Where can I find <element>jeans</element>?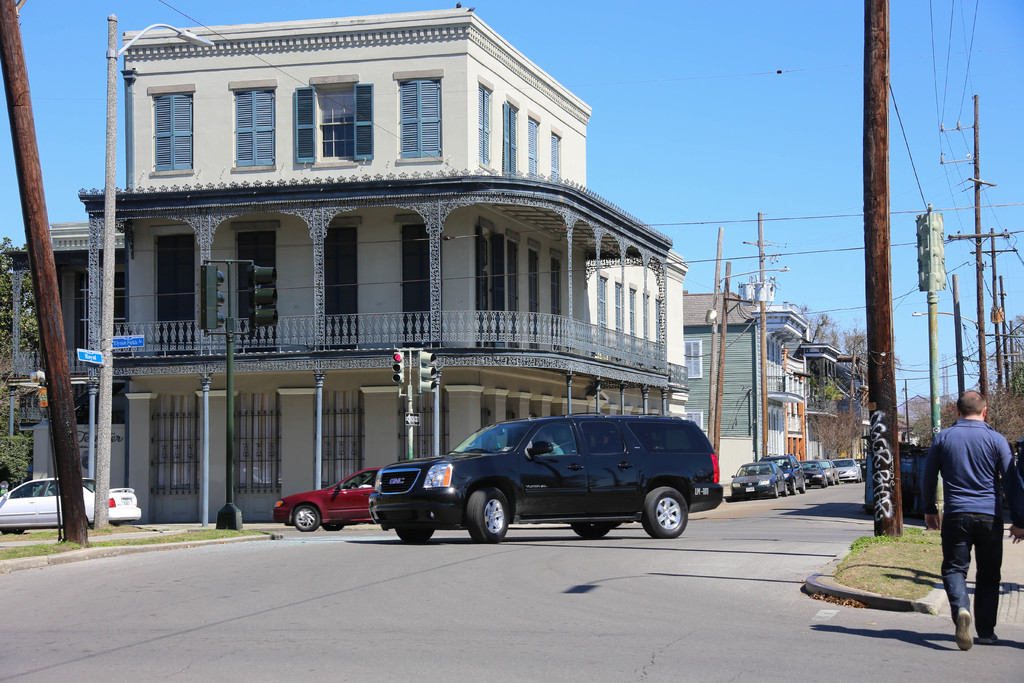
You can find it at bbox(940, 513, 1006, 634).
